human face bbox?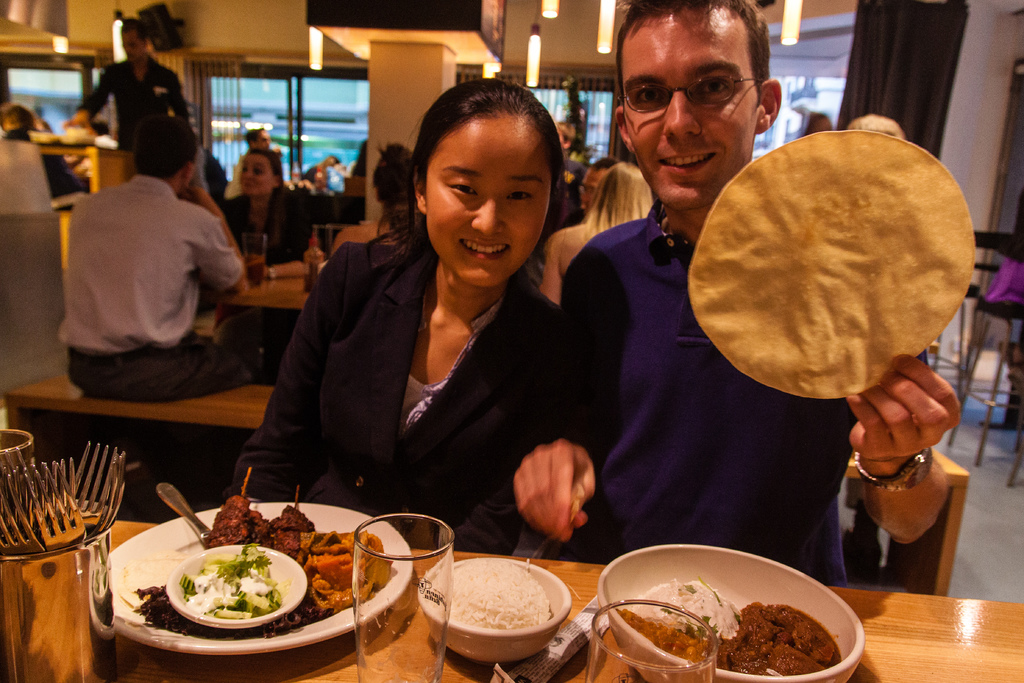
<bbox>424, 114, 552, 283</bbox>
